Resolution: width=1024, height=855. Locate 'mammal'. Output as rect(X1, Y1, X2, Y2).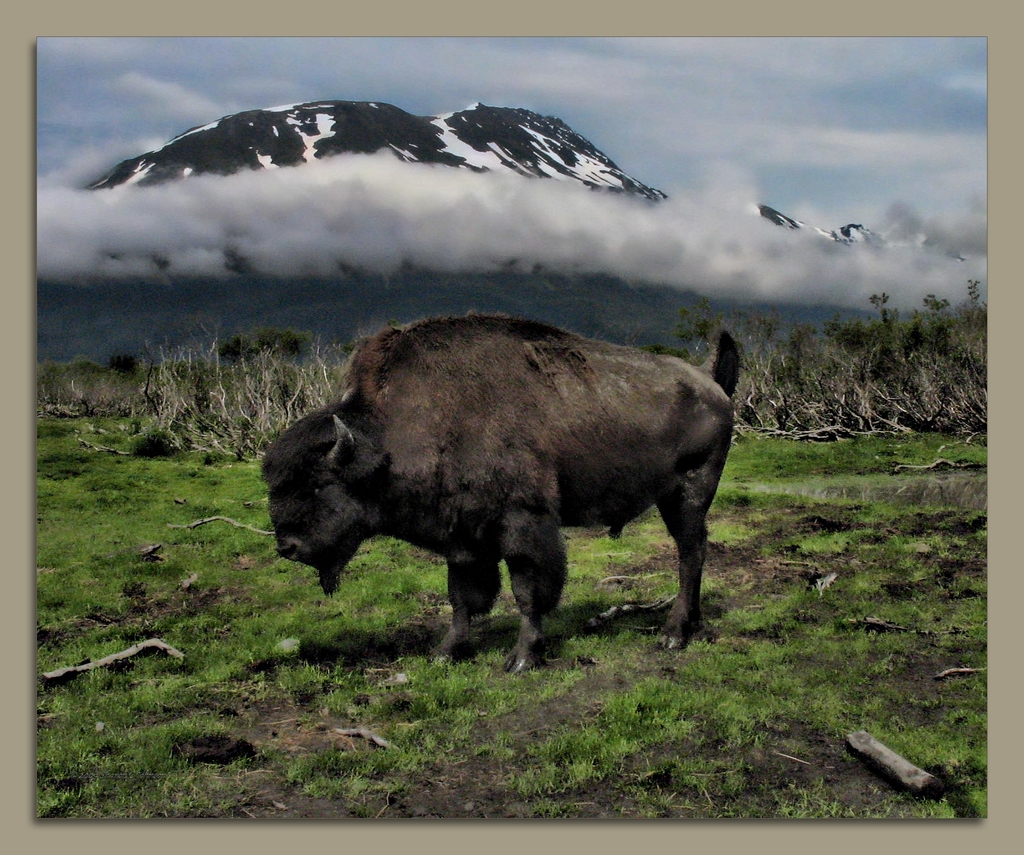
rect(262, 308, 746, 666).
